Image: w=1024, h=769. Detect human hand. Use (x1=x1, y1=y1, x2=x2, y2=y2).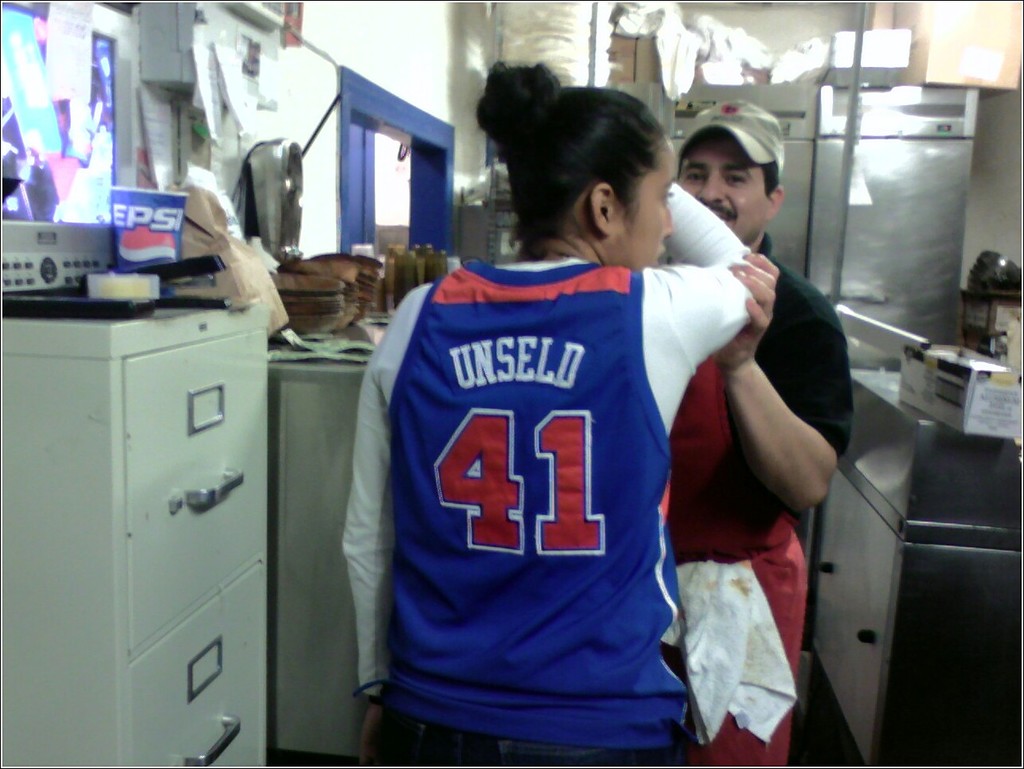
(x1=711, y1=248, x2=784, y2=365).
